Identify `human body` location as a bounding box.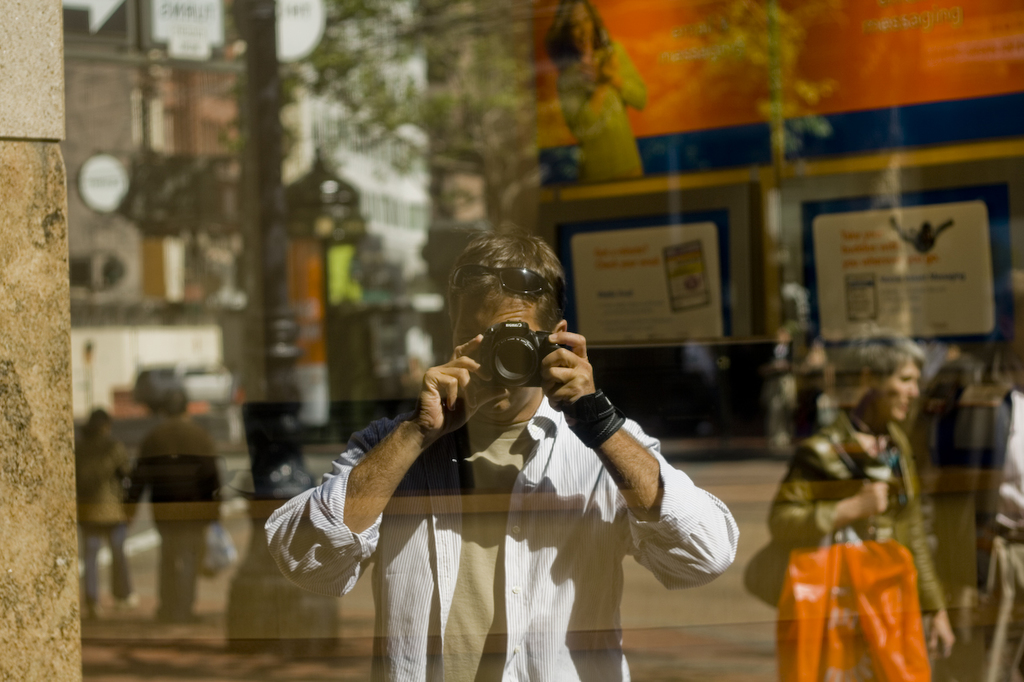
{"left": 295, "top": 247, "right": 786, "bottom": 674}.
